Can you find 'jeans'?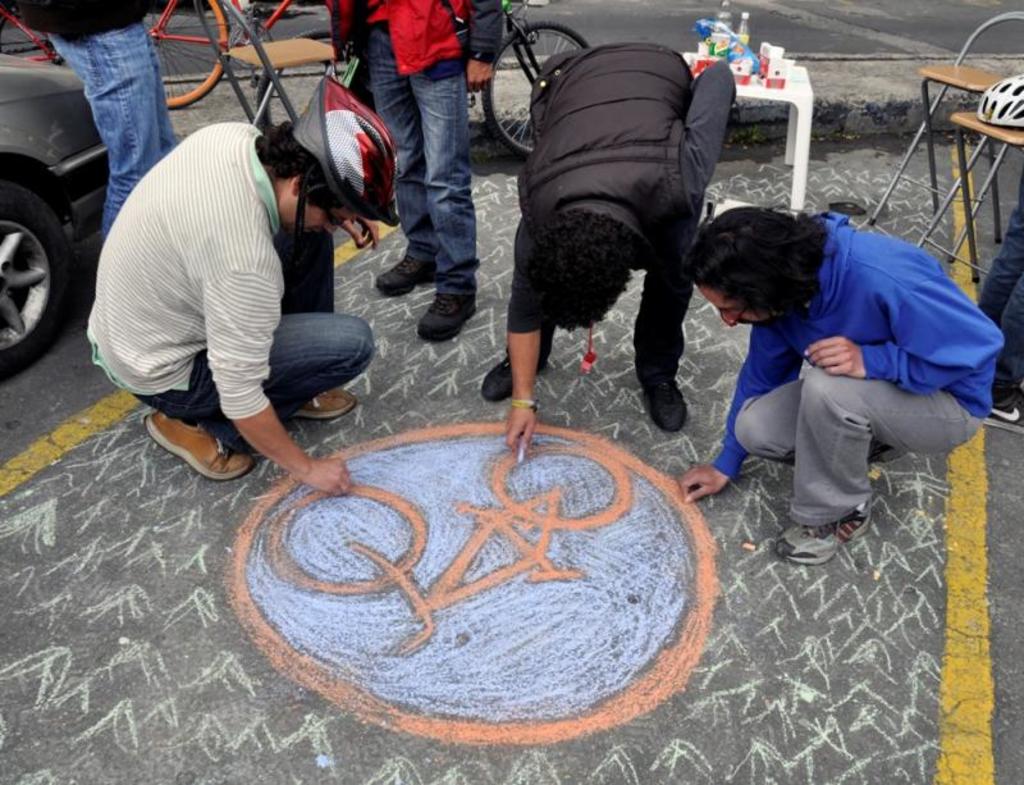
Yes, bounding box: Rect(977, 174, 1023, 391).
